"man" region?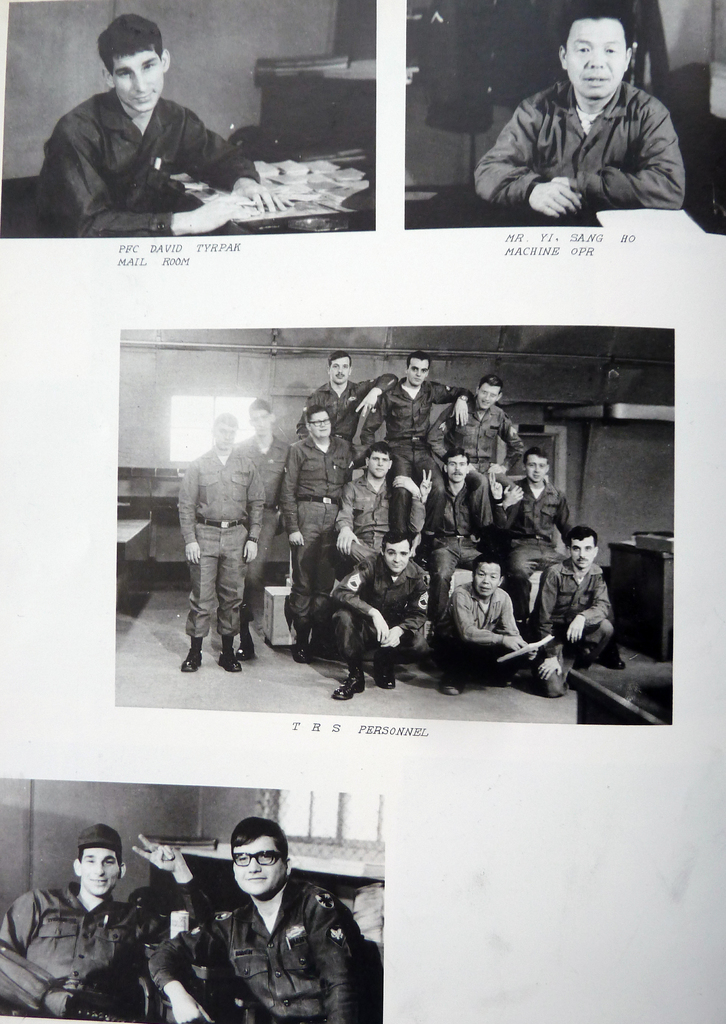
crop(280, 420, 335, 568)
